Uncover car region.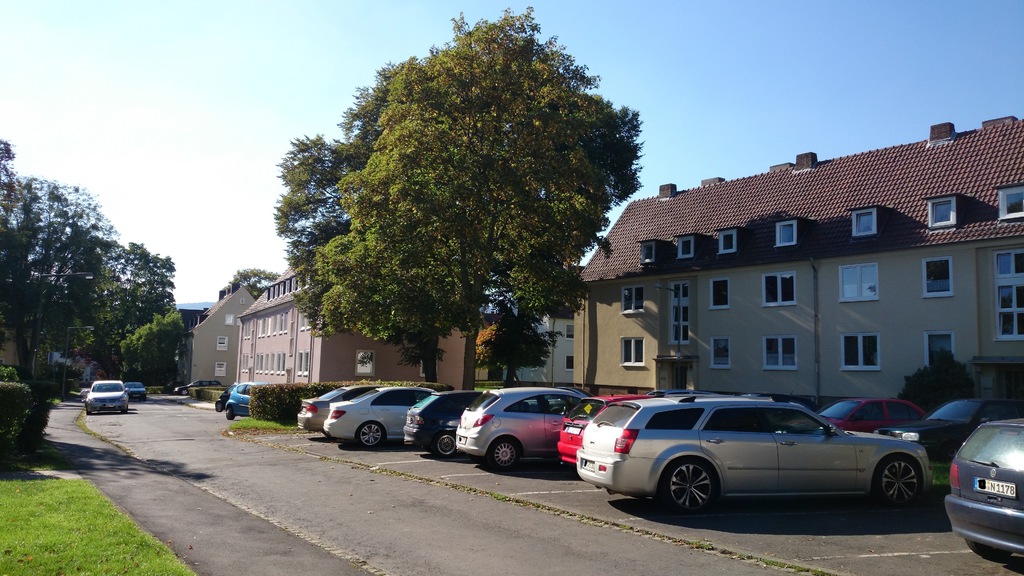
Uncovered: (127,382,145,399).
